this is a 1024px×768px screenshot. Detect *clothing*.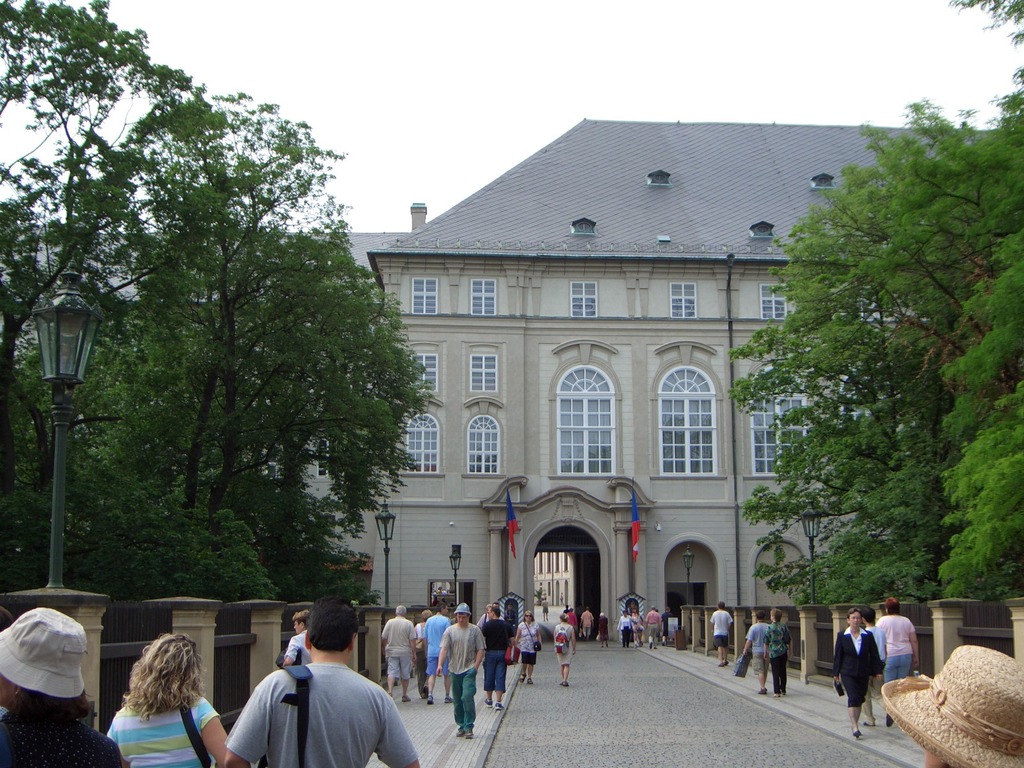
{"left": 439, "top": 619, "right": 488, "bottom": 733}.
